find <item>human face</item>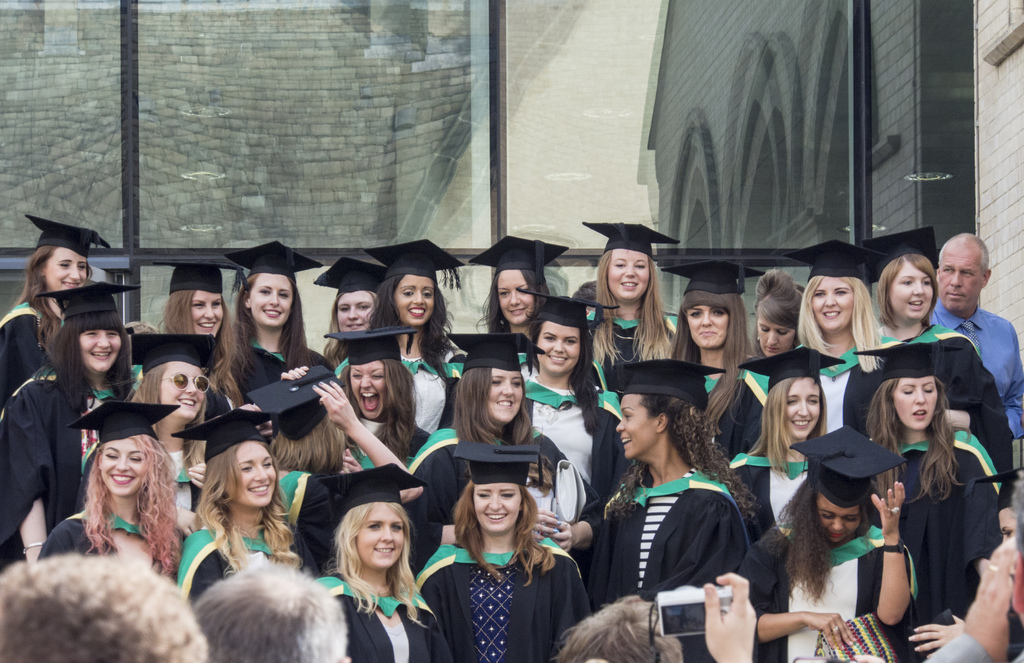
bbox=[685, 305, 730, 350]
